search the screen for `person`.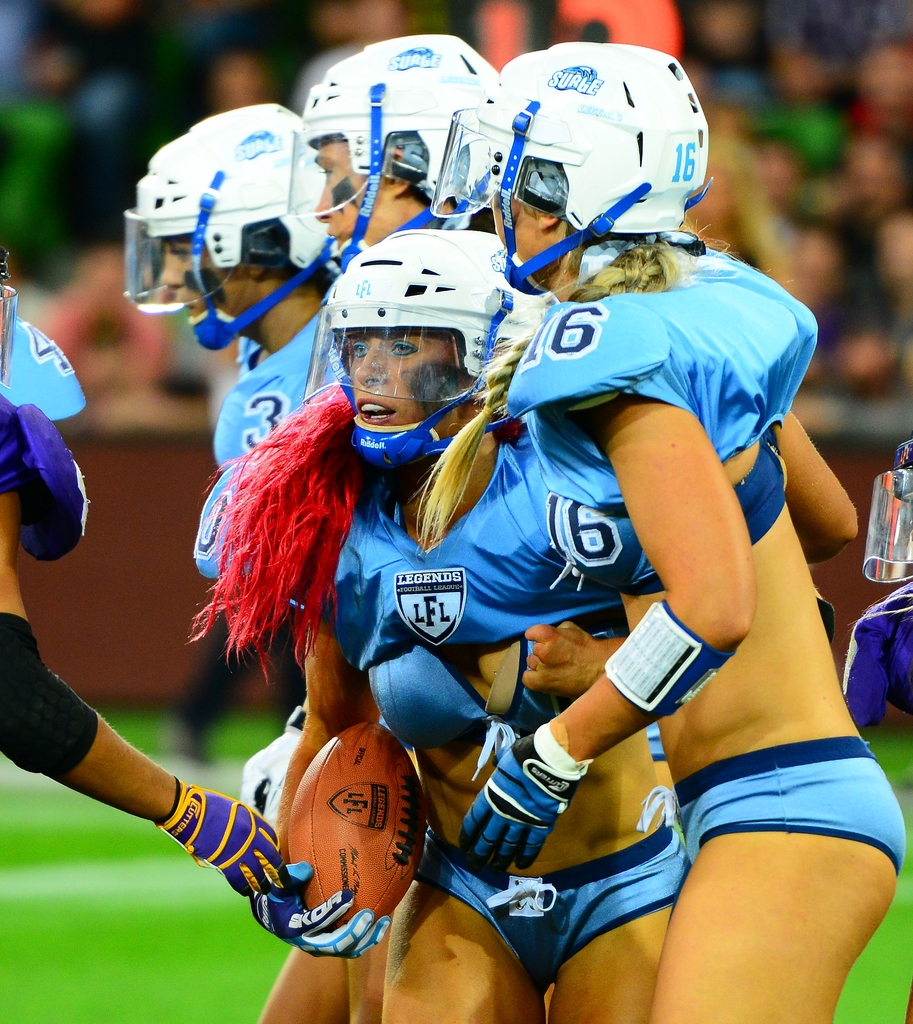
Found at {"x1": 121, "y1": 106, "x2": 419, "y2": 1023}.
